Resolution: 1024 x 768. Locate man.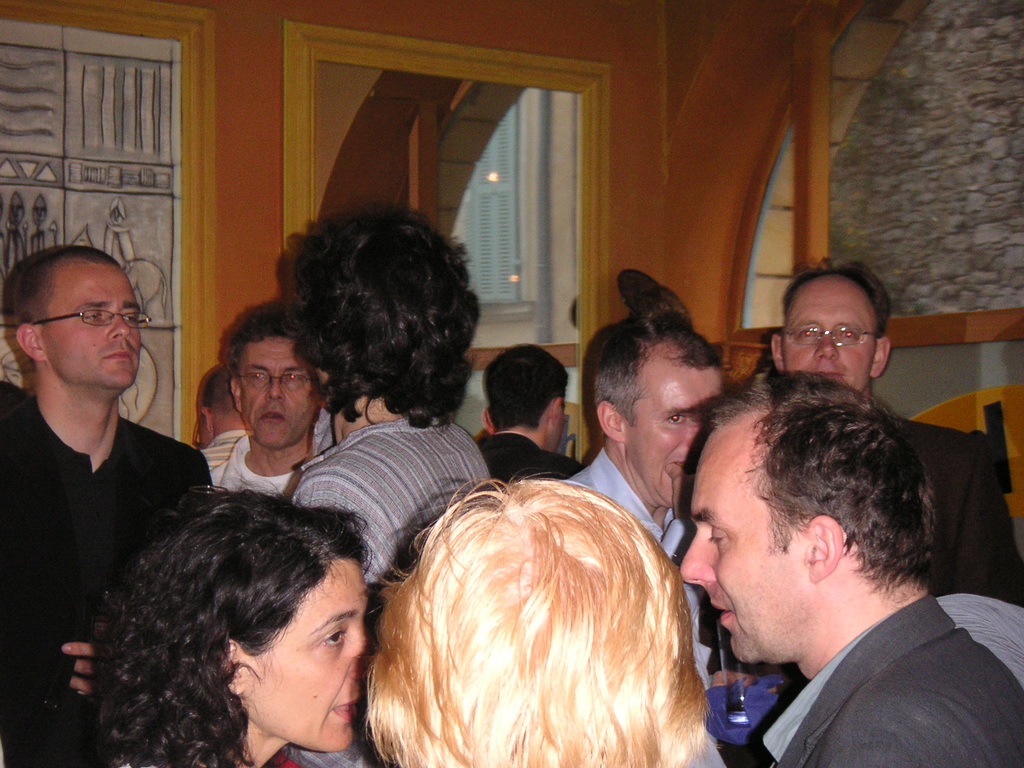
476, 342, 589, 494.
